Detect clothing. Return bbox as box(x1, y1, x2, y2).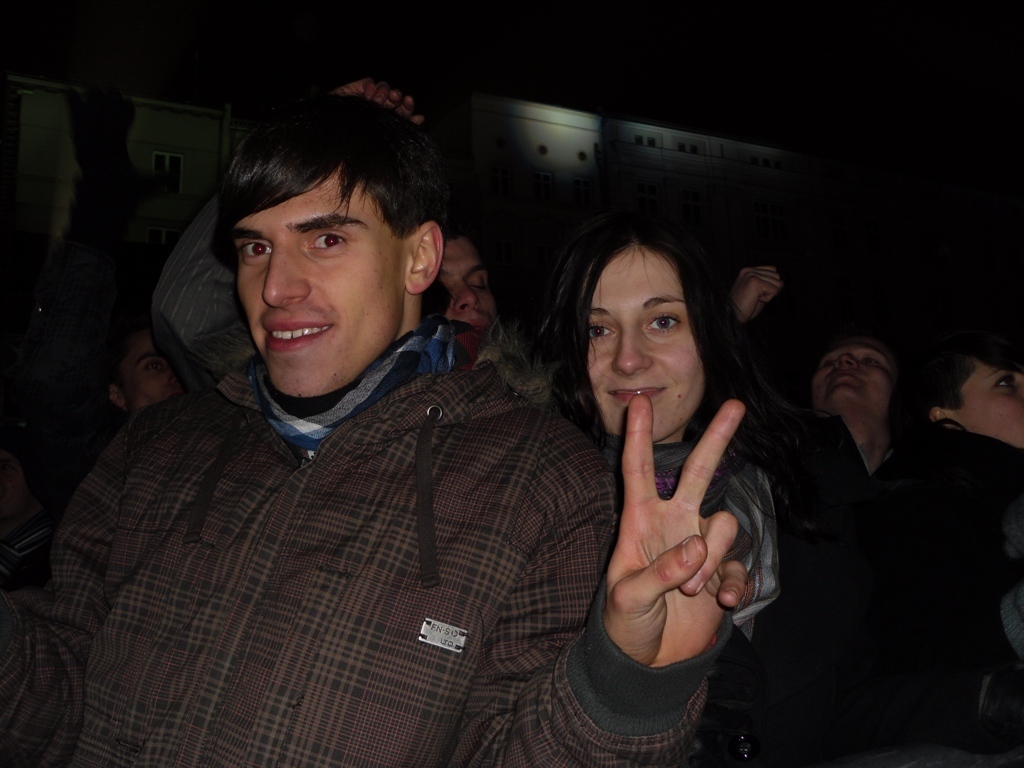
box(761, 423, 1023, 762).
